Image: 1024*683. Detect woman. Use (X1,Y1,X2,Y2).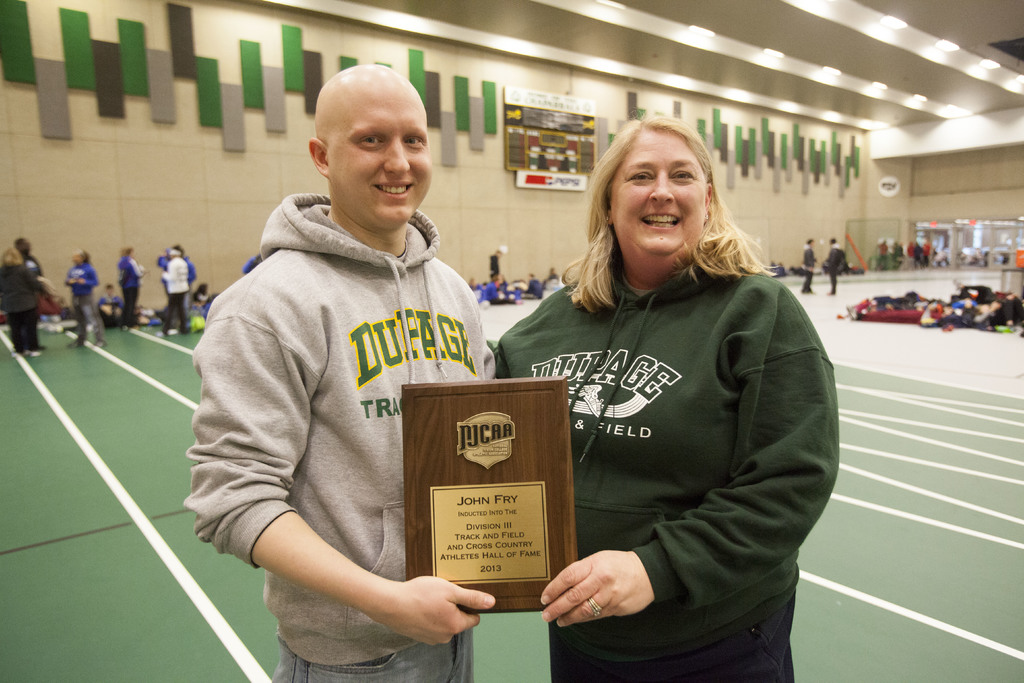
(63,248,108,349).
